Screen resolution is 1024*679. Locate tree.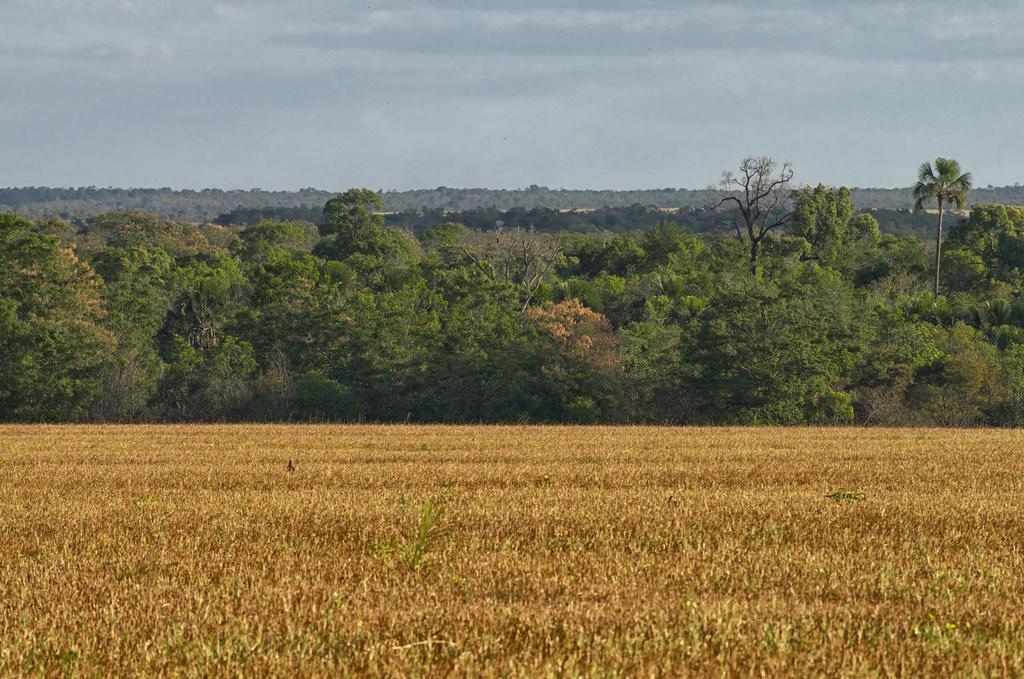
360,225,429,310.
